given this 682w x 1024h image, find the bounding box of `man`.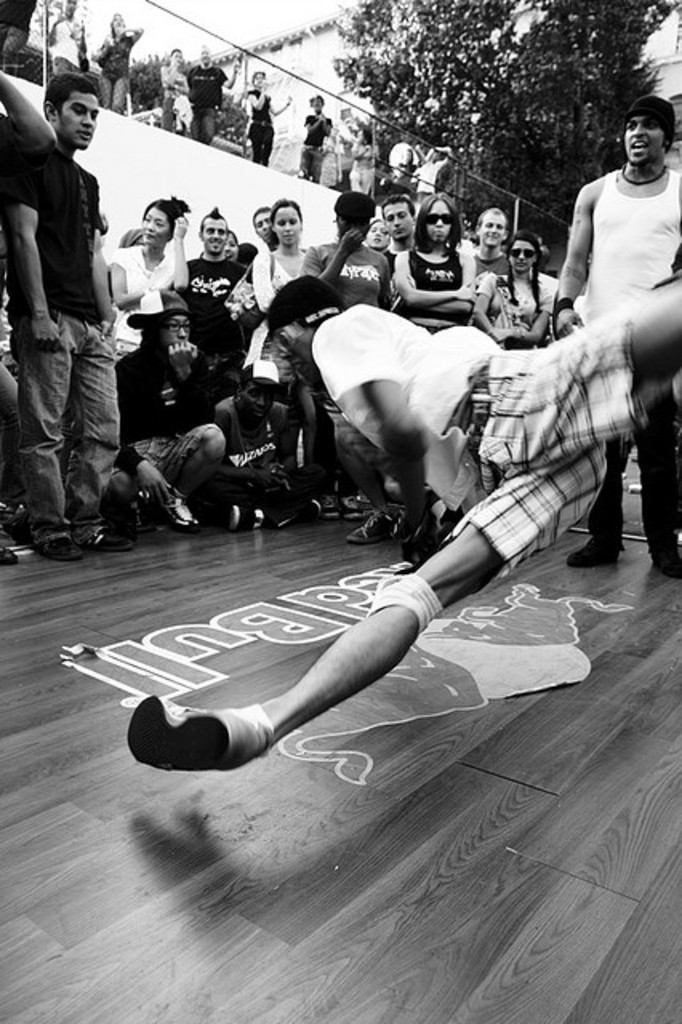
(381, 192, 415, 262).
